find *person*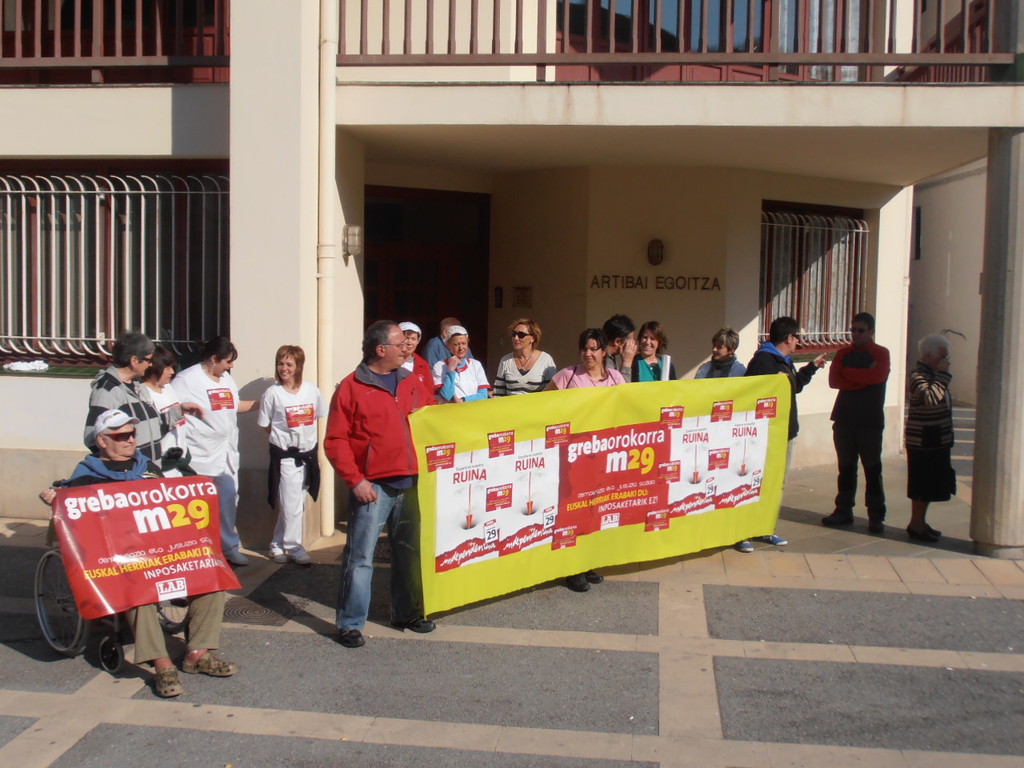
<region>138, 348, 189, 472</region>
